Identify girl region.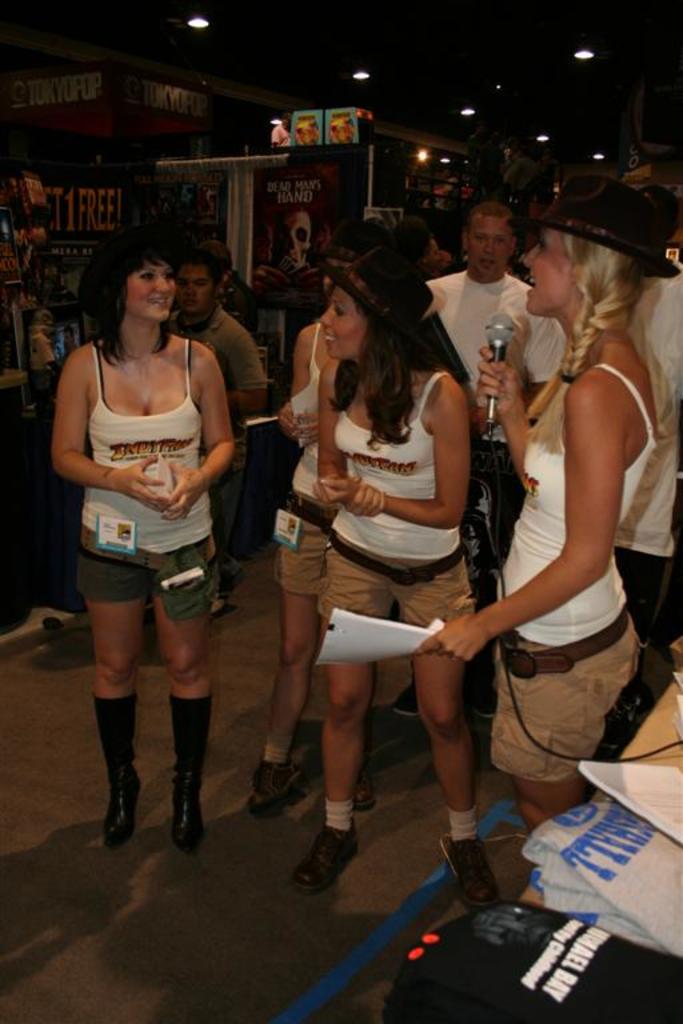
Region: [53,236,236,849].
